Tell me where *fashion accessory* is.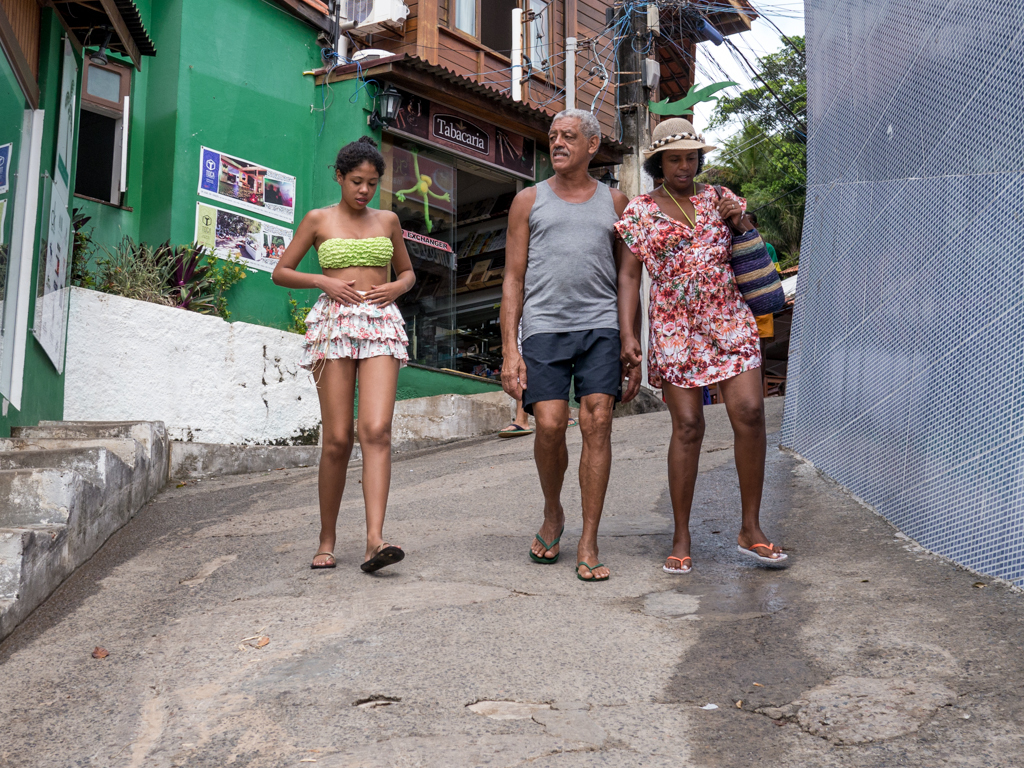
*fashion accessory* is at (656,177,699,231).
